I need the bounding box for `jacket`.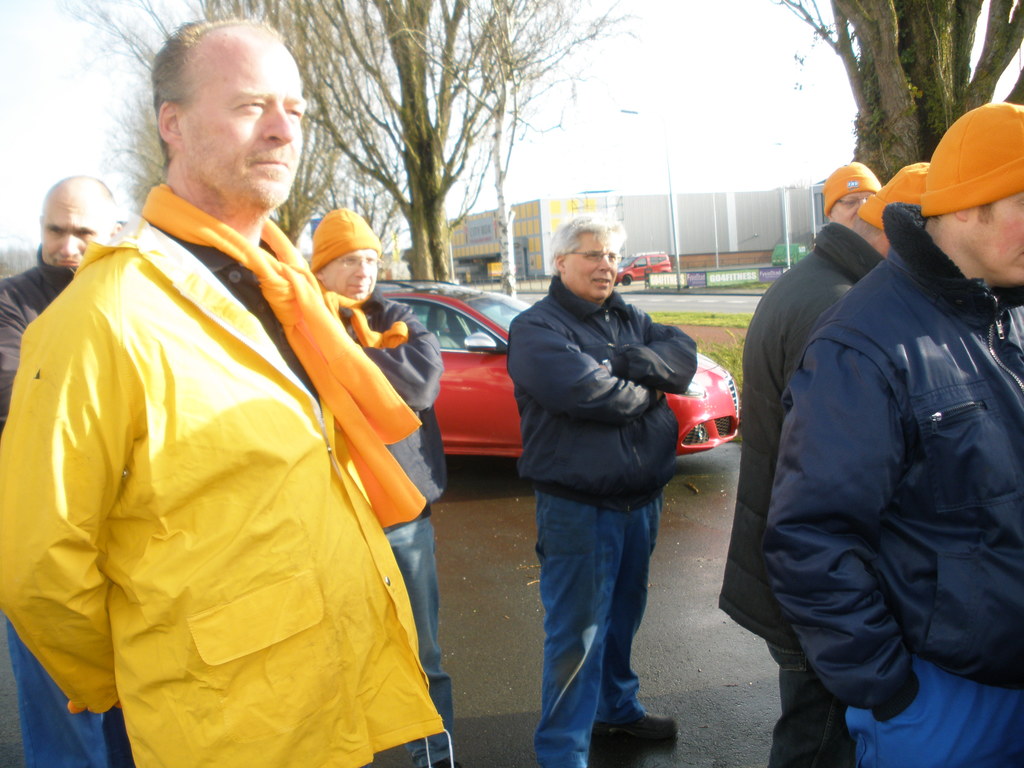
Here it is: x1=0, y1=241, x2=80, y2=423.
